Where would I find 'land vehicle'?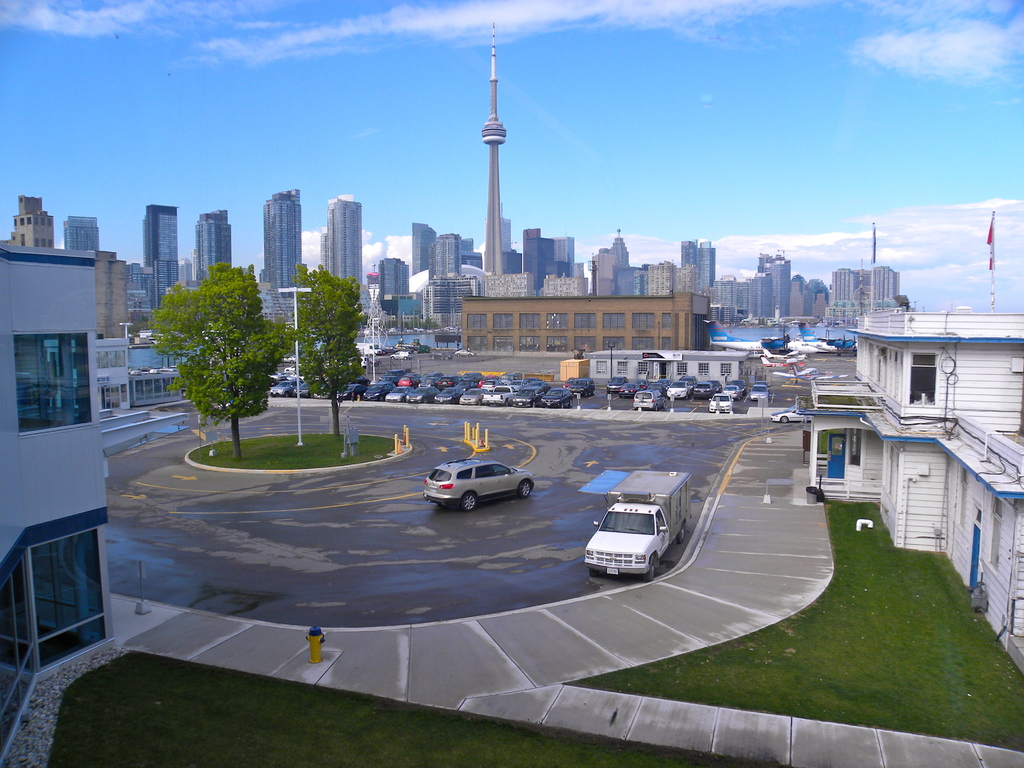
At (362,381,394,401).
